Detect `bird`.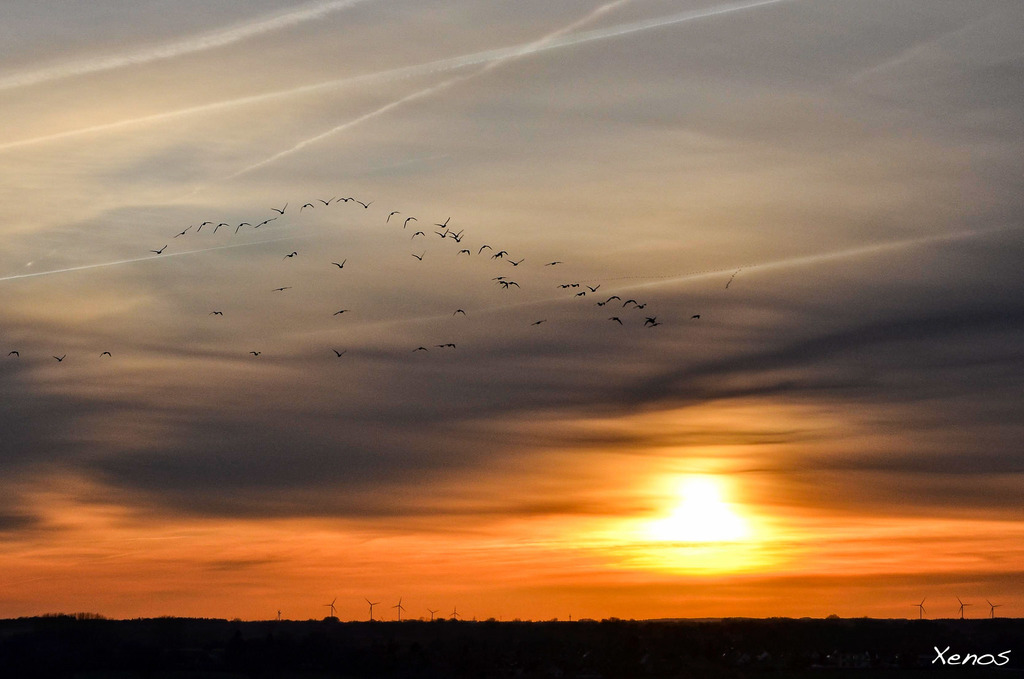
Detected at left=403, top=215, right=417, bottom=229.
